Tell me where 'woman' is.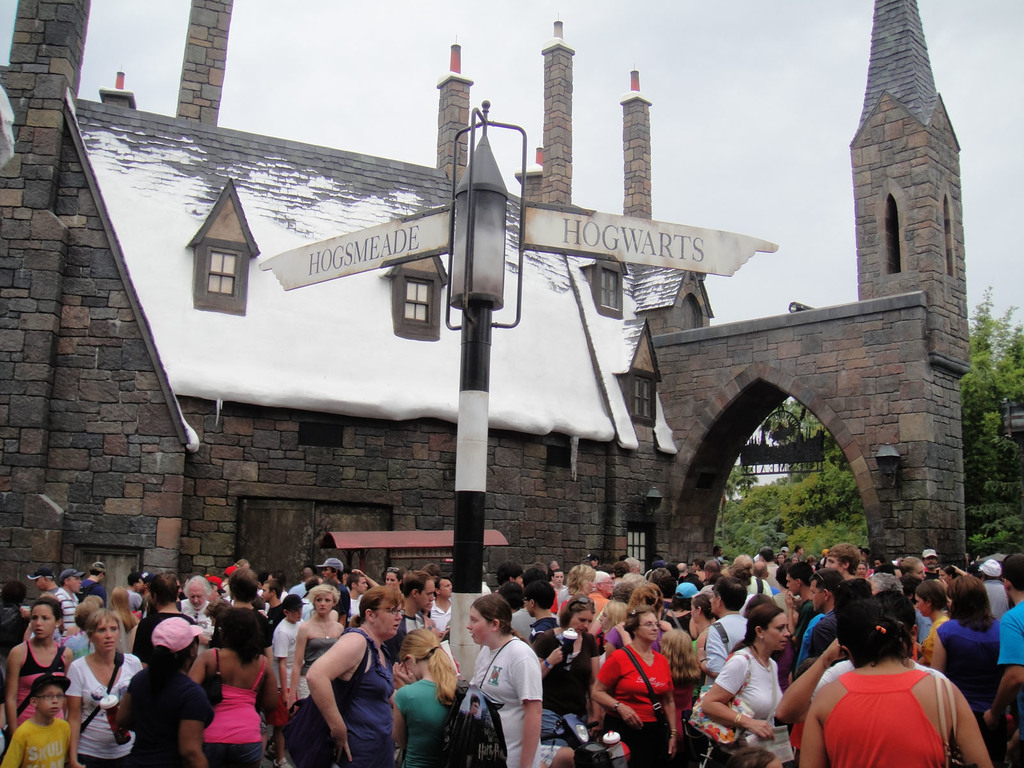
'woman' is at <bbox>701, 599, 794, 767</bbox>.
